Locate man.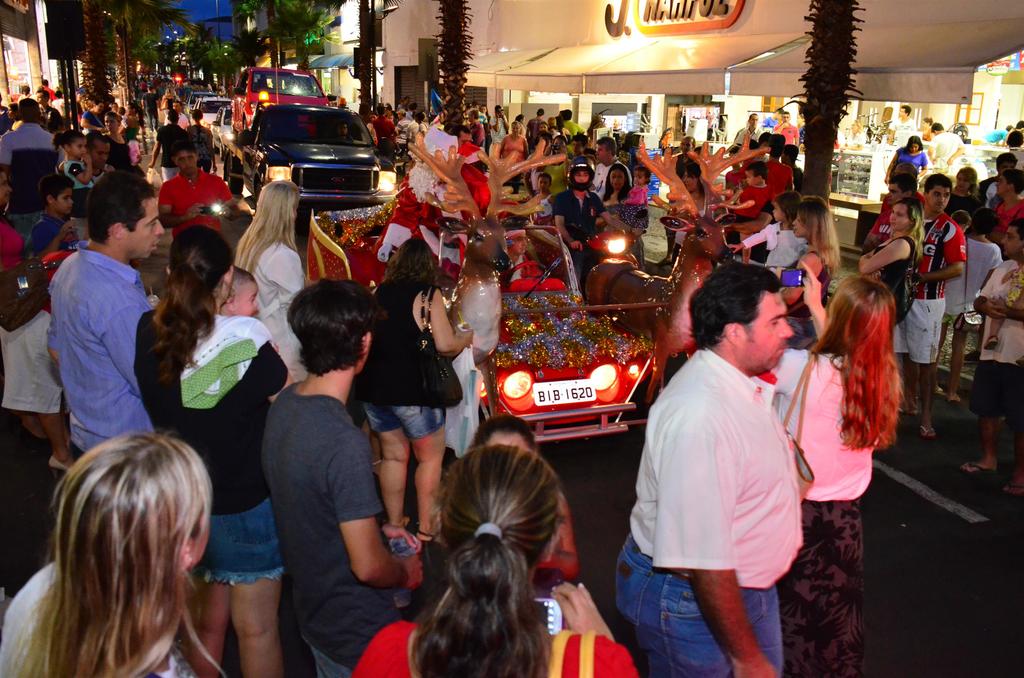
Bounding box: [left=0, top=97, right=60, bottom=244].
